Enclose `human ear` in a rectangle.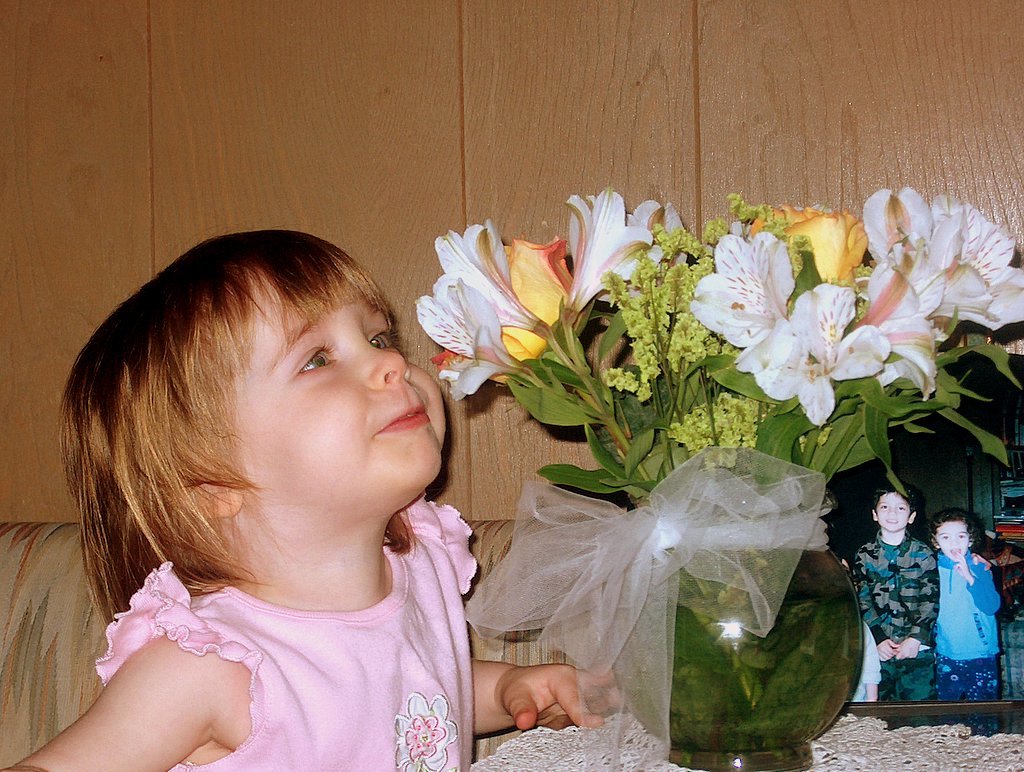
left=183, top=479, right=243, bottom=521.
